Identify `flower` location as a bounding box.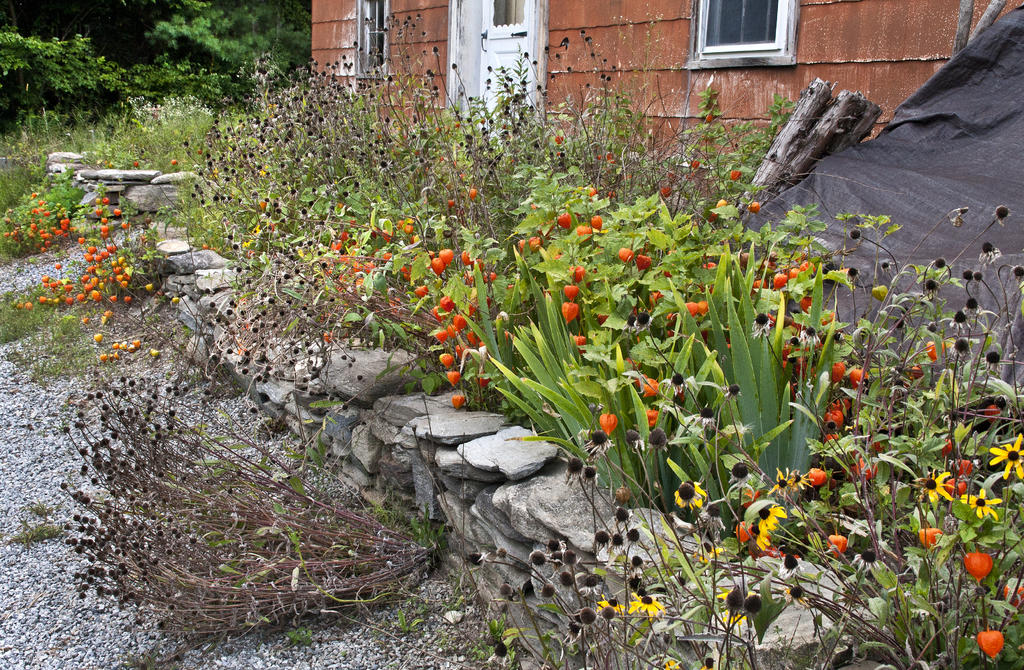
444,368,462,385.
